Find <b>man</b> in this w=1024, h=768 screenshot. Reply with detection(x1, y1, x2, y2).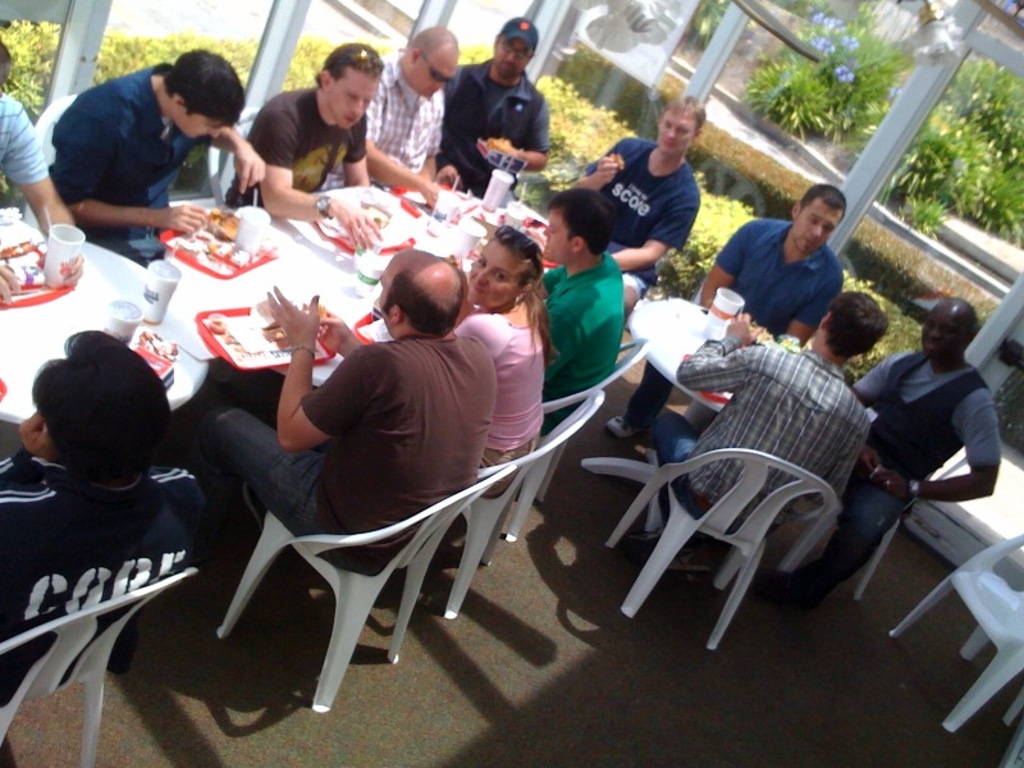
detection(0, 35, 88, 314).
